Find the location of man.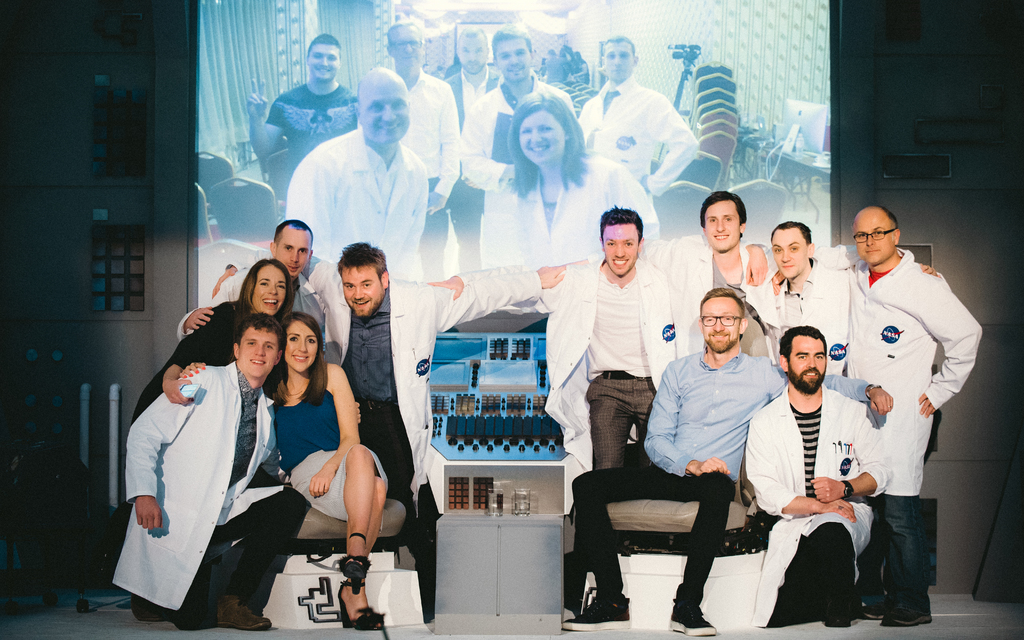
Location: 210,236,572,624.
